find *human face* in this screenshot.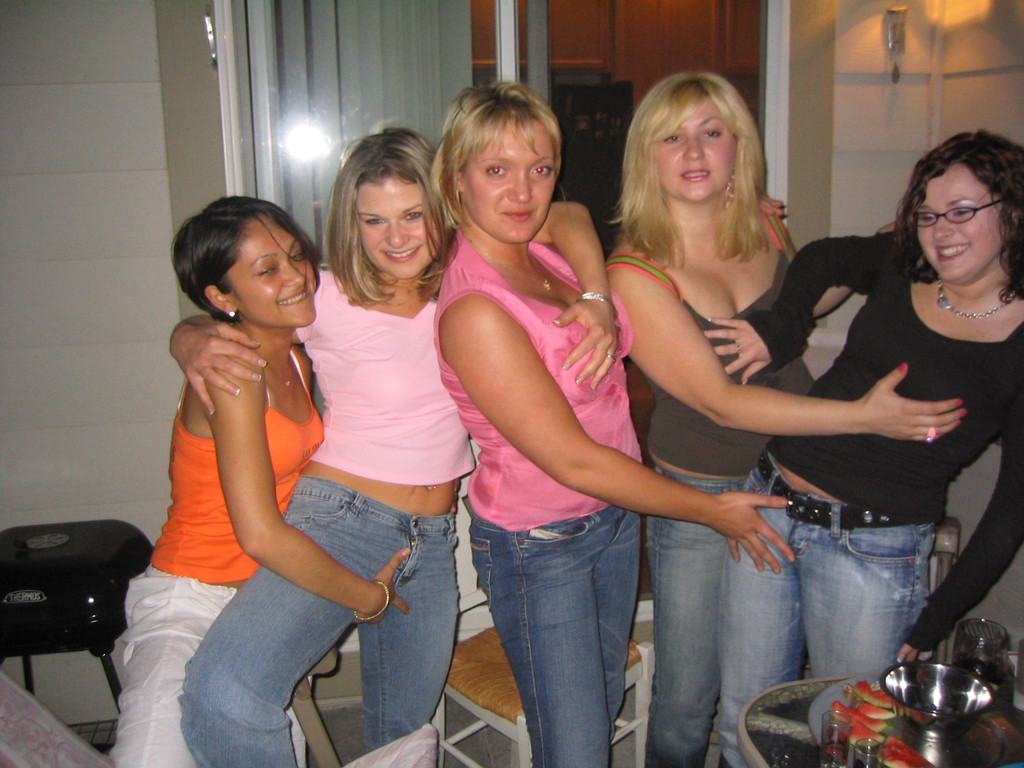
The bounding box for *human face* is bbox=(655, 100, 738, 198).
